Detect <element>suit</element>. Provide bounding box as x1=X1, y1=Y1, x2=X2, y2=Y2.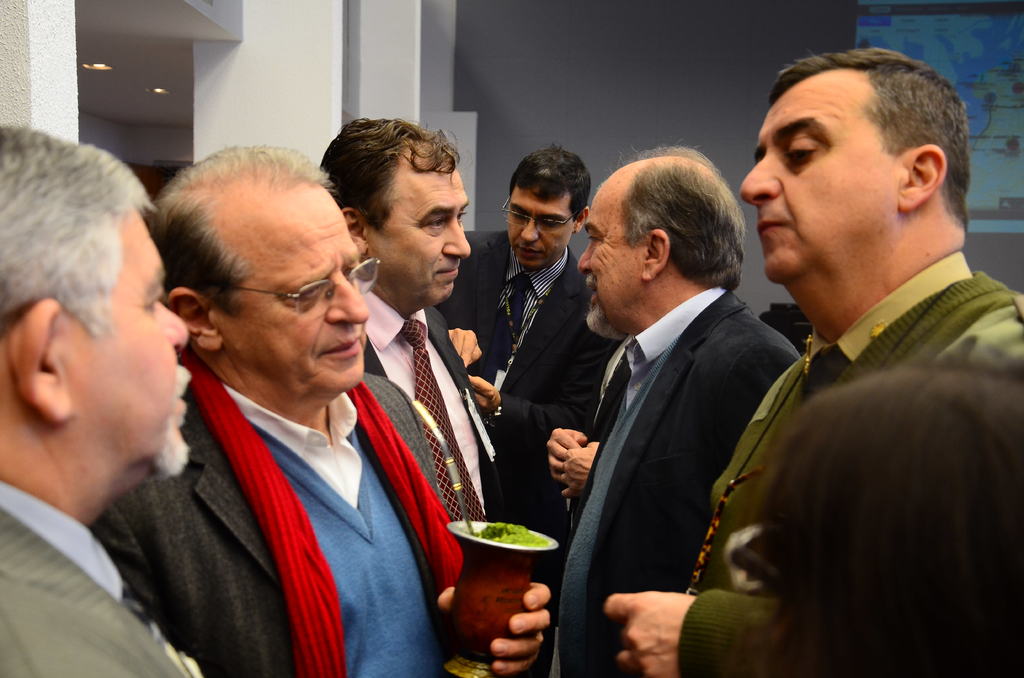
x1=435, y1=228, x2=627, y2=556.
